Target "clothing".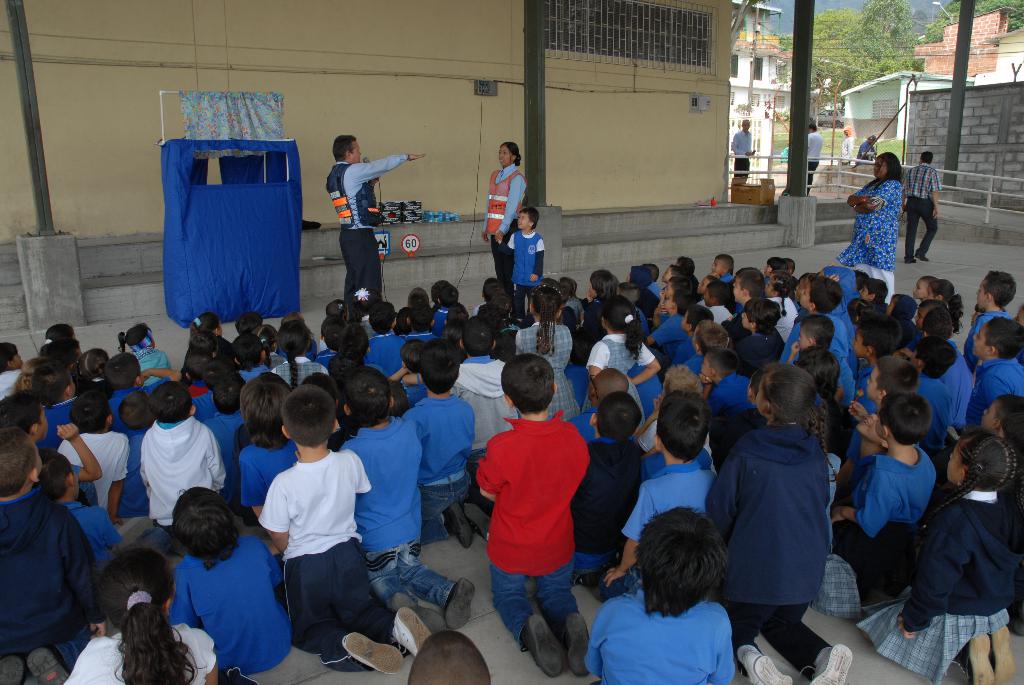
Target region: box=[518, 316, 584, 439].
